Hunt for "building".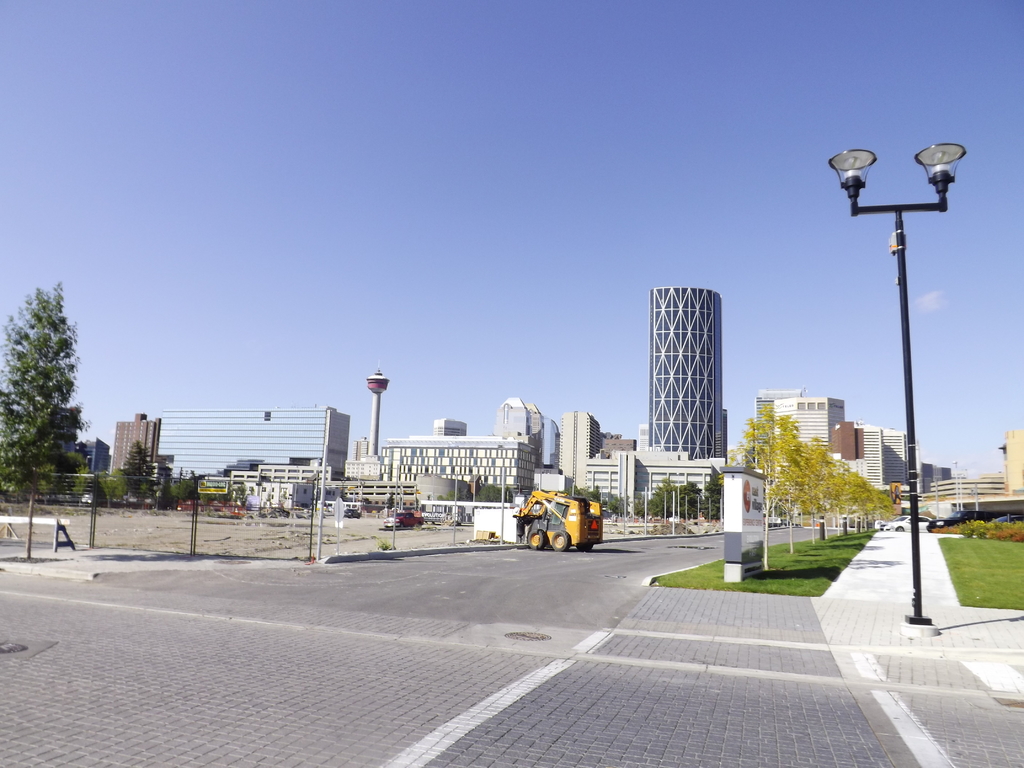
Hunted down at [x1=152, y1=404, x2=351, y2=485].
